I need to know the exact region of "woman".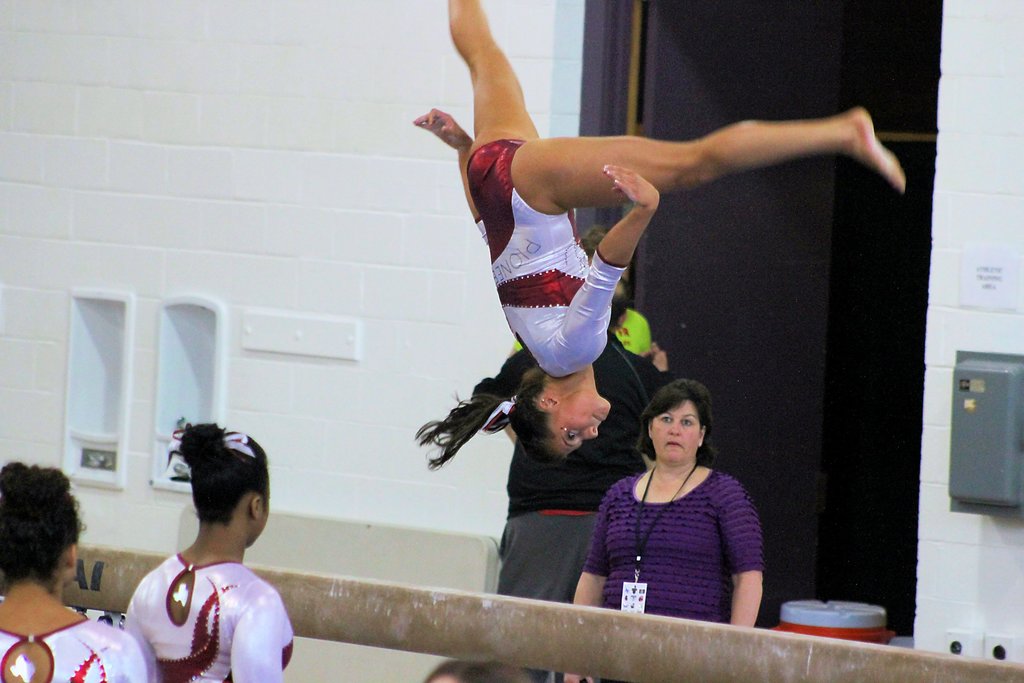
Region: bbox(582, 363, 778, 632).
